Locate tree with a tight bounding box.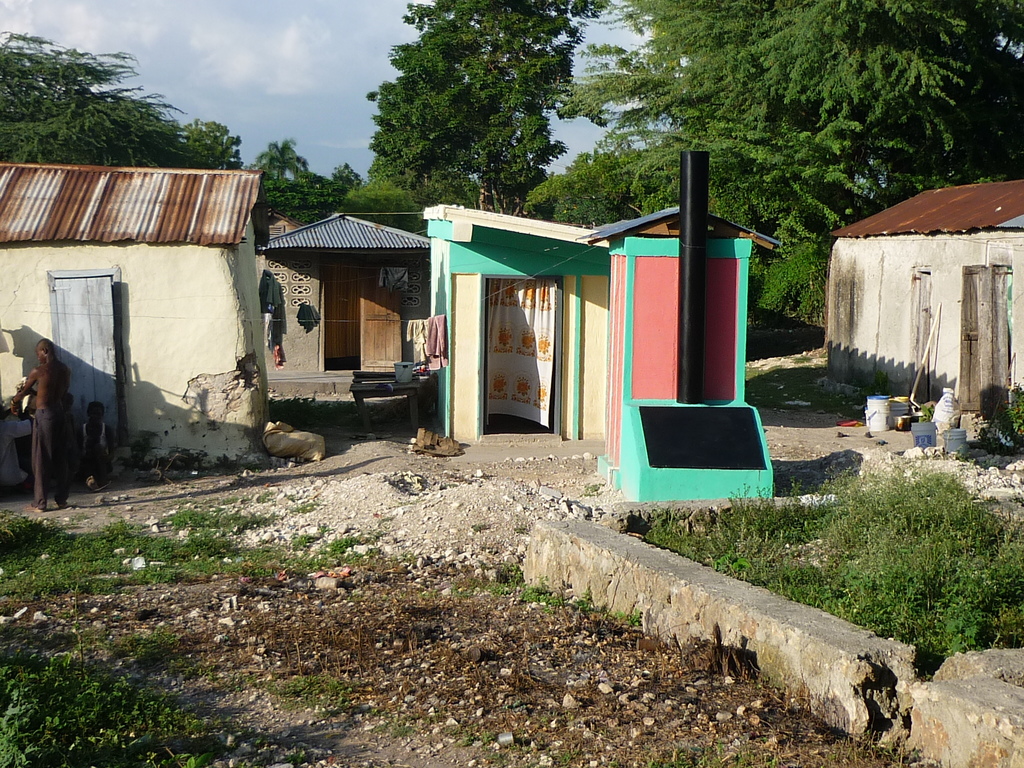
bbox=(252, 138, 309, 181).
